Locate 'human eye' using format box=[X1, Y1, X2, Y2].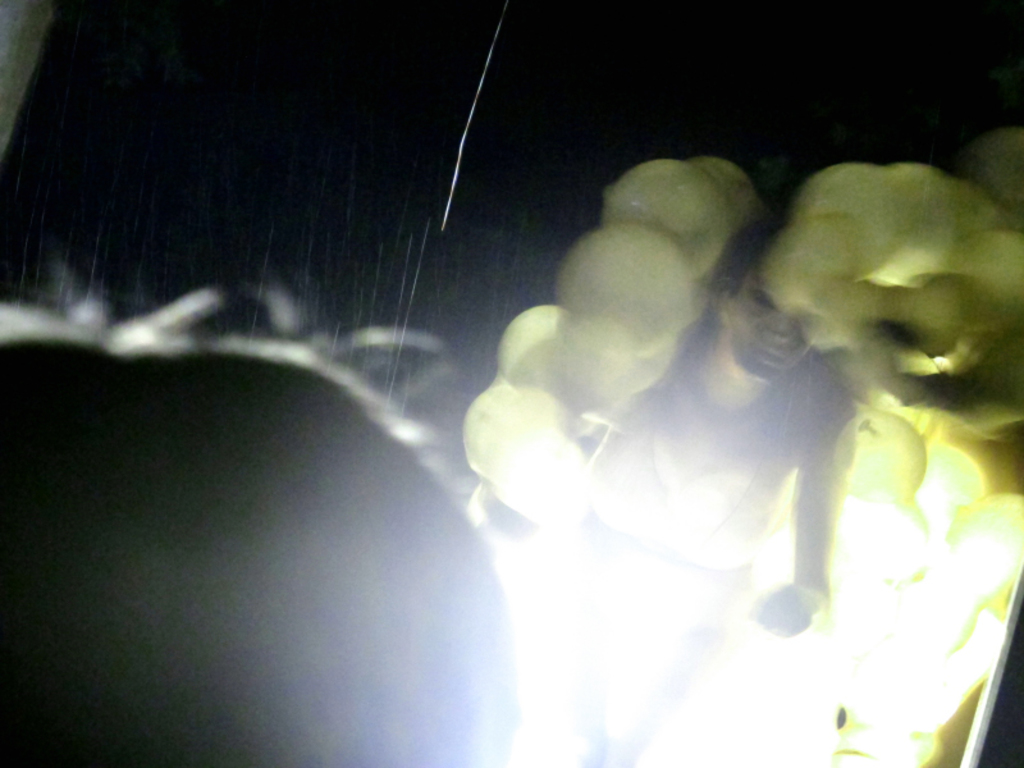
box=[751, 294, 782, 307].
